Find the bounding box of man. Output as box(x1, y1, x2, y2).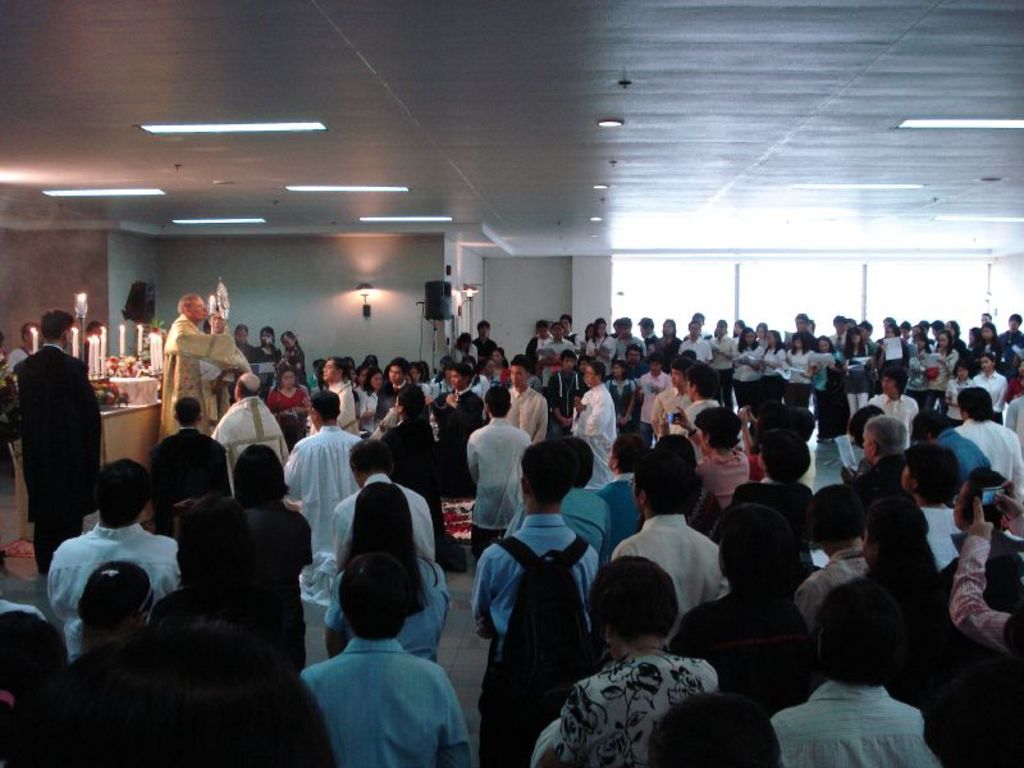
box(278, 390, 364, 594).
